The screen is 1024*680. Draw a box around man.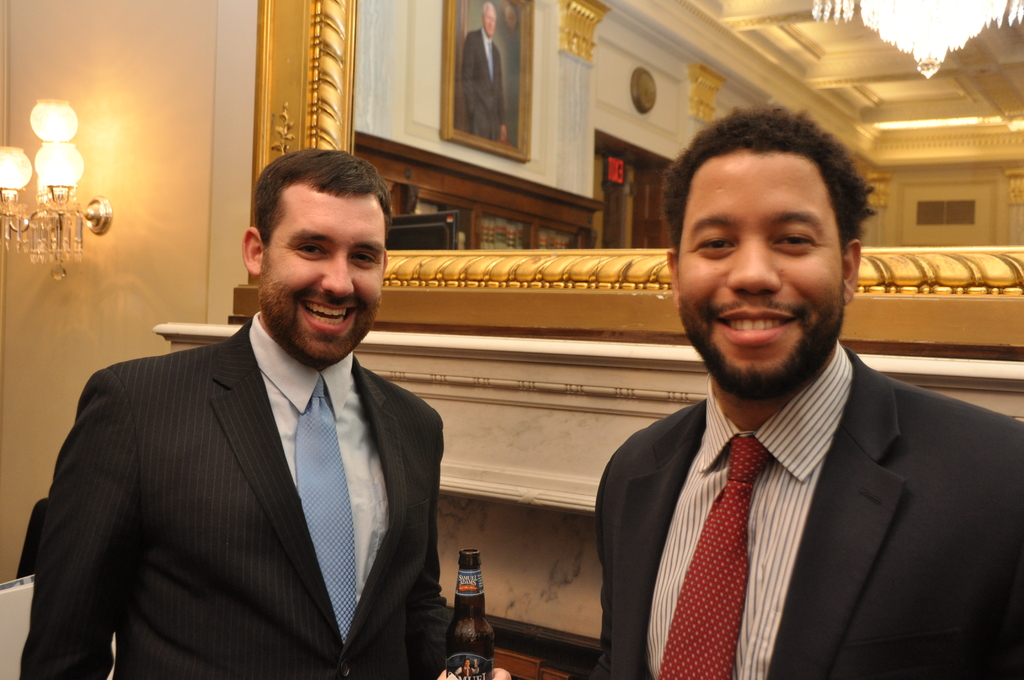
l=22, t=153, r=508, b=679.
